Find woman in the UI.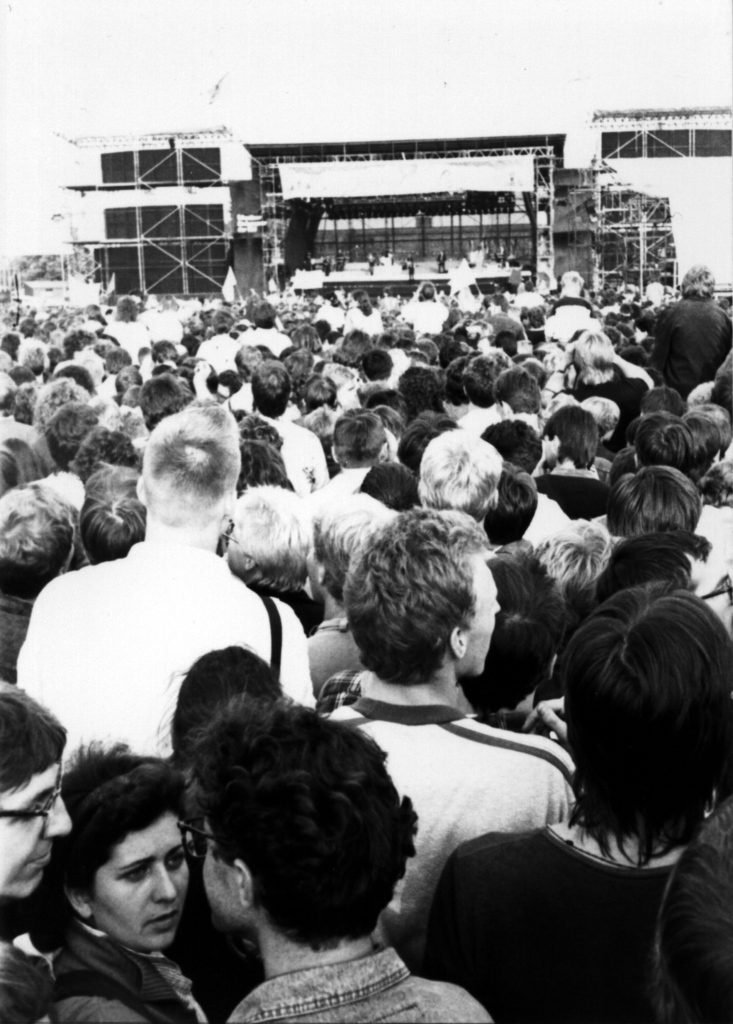
UI element at box(33, 743, 269, 1023).
